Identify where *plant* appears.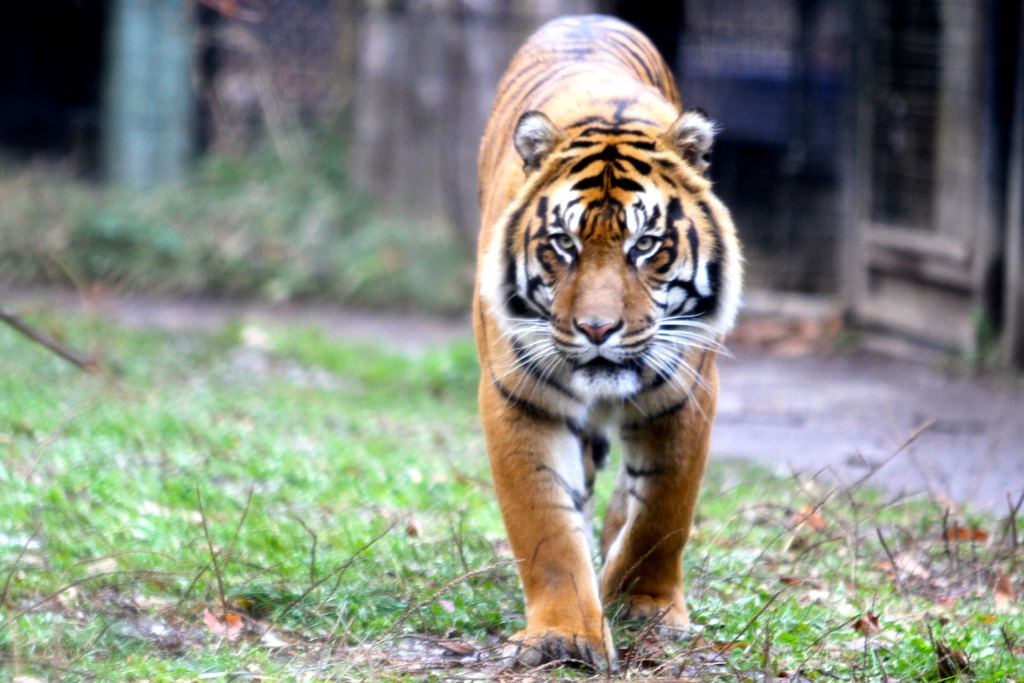
Appears at x1=0 y1=112 x2=477 y2=325.
